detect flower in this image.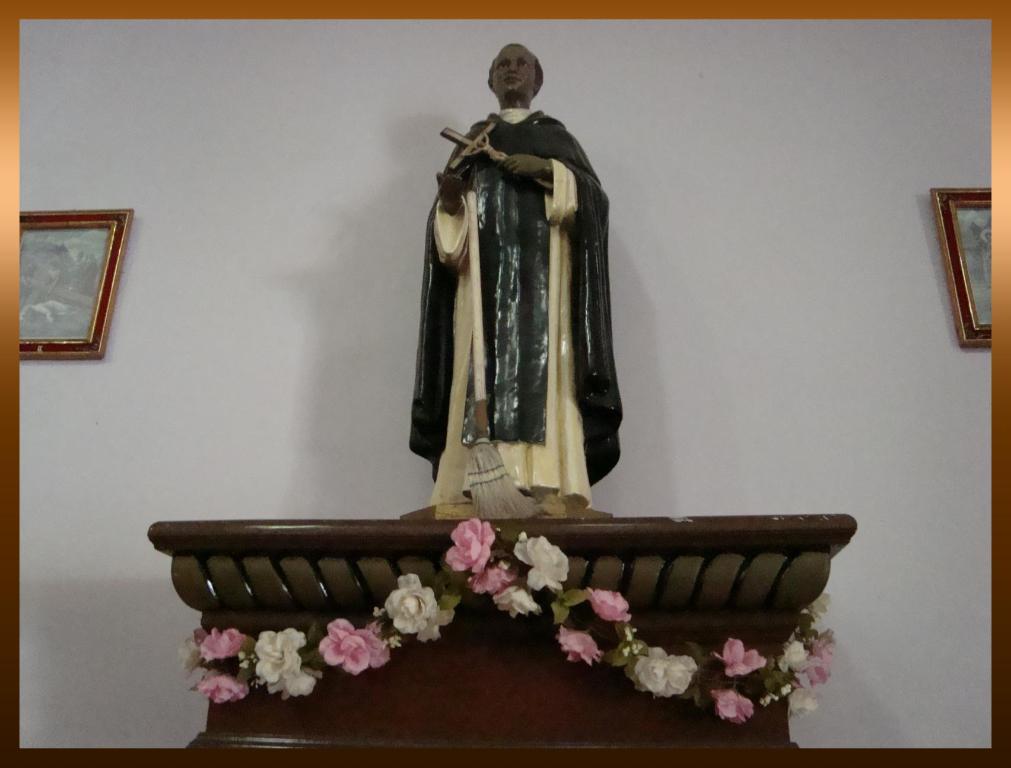
Detection: x1=558 y1=625 x2=608 y2=661.
